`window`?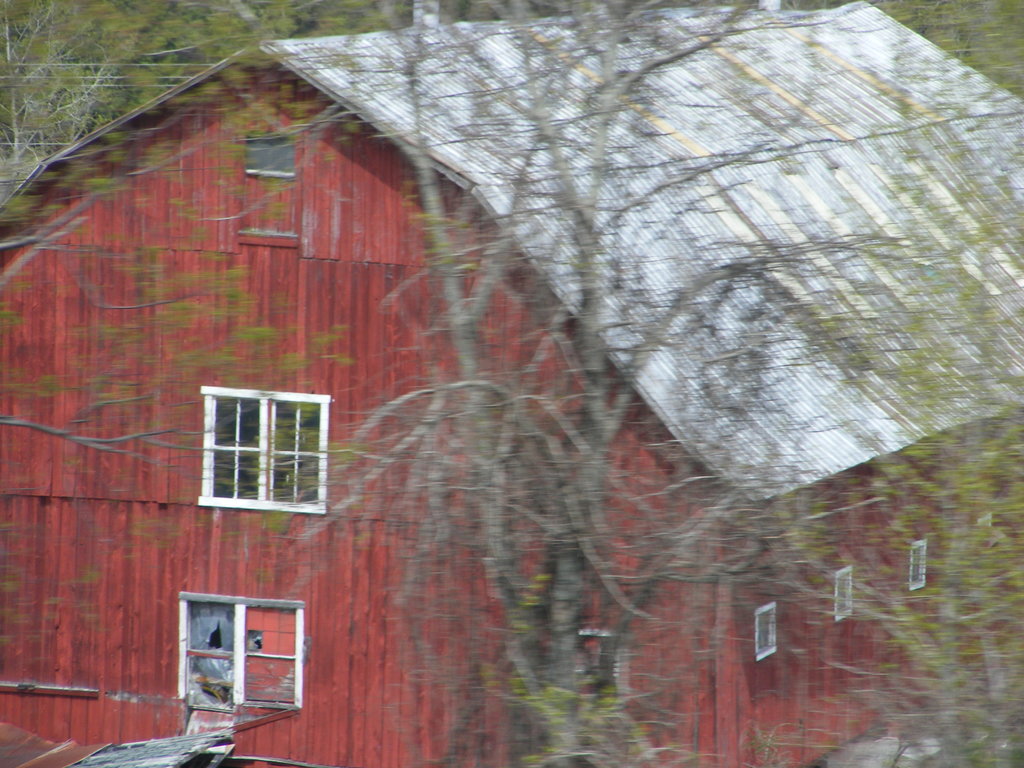
[183, 598, 303, 705]
